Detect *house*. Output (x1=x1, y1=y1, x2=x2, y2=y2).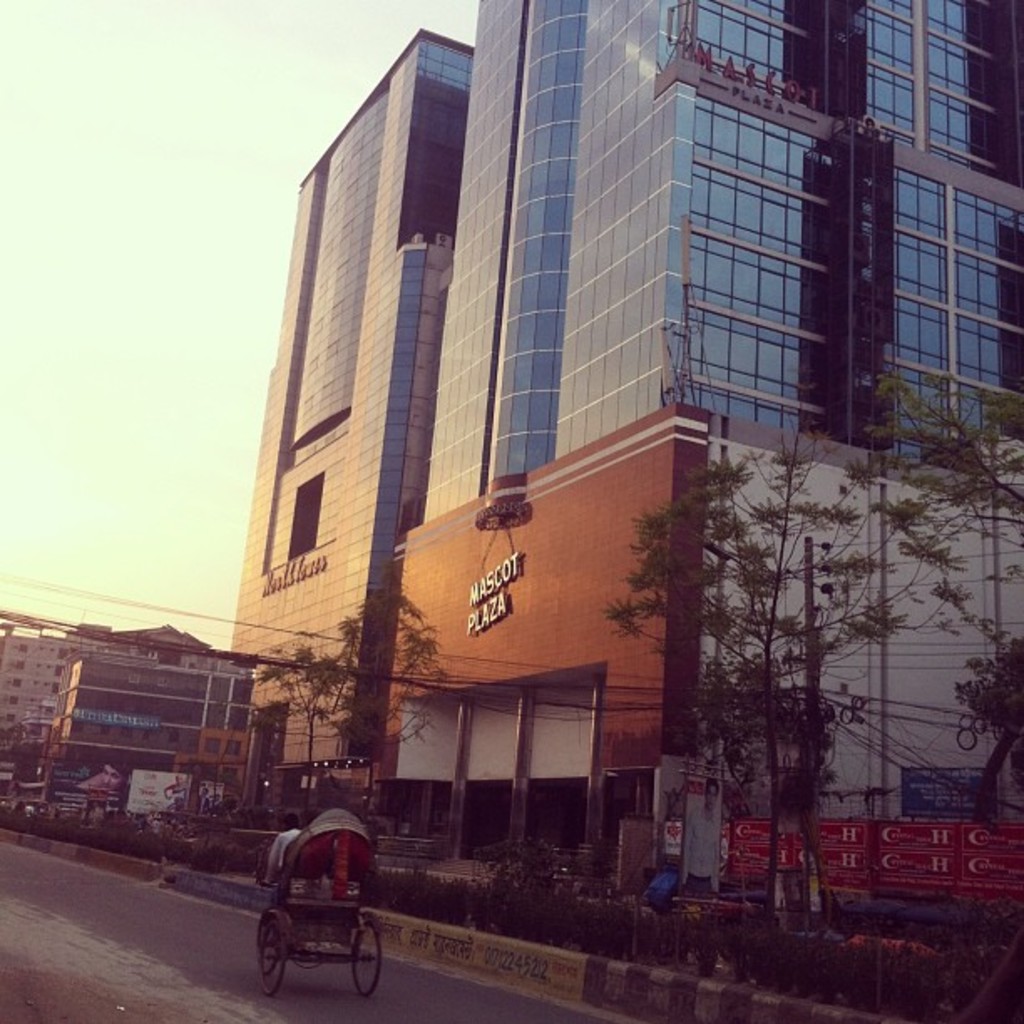
(x1=0, y1=612, x2=268, y2=832).
